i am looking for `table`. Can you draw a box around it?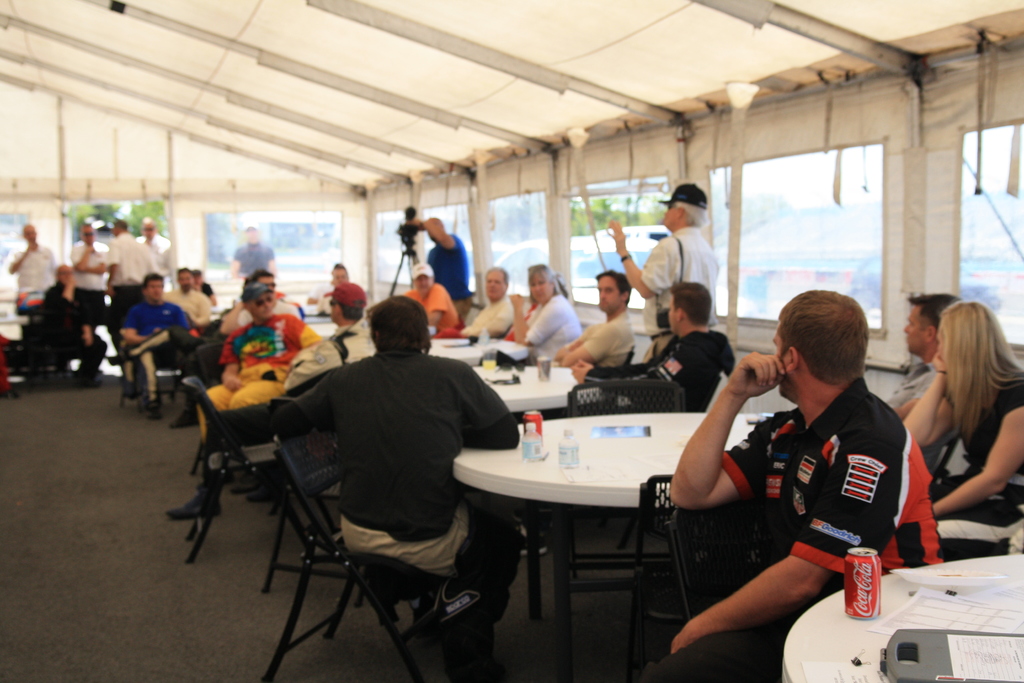
Sure, the bounding box is pyautogui.locateOnScreen(780, 554, 1023, 682).
